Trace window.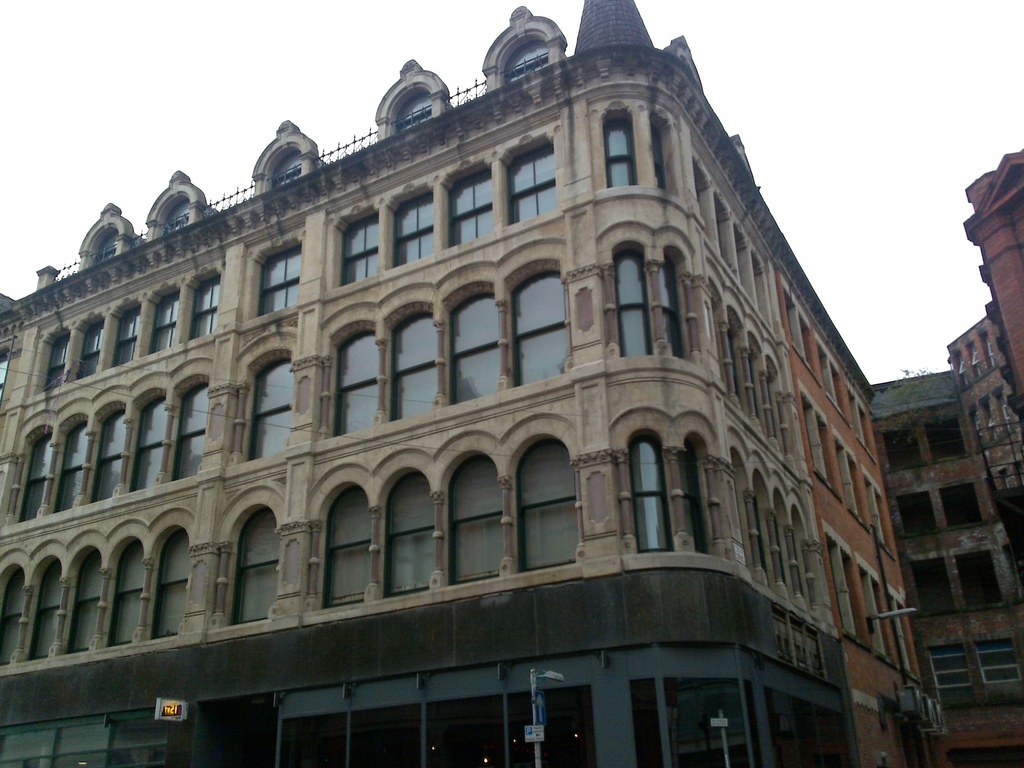
Traced to select_region(76, 545, 100, 664).
